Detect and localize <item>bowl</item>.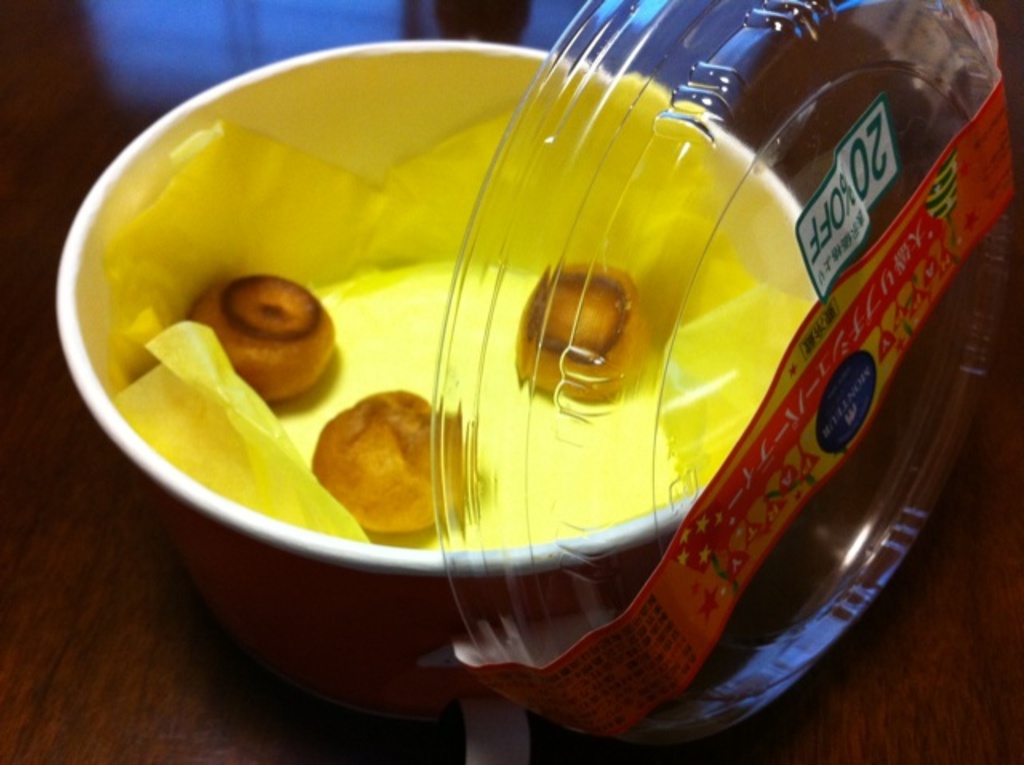
Localized at left=51, top=34, right=843, bottom=743.
